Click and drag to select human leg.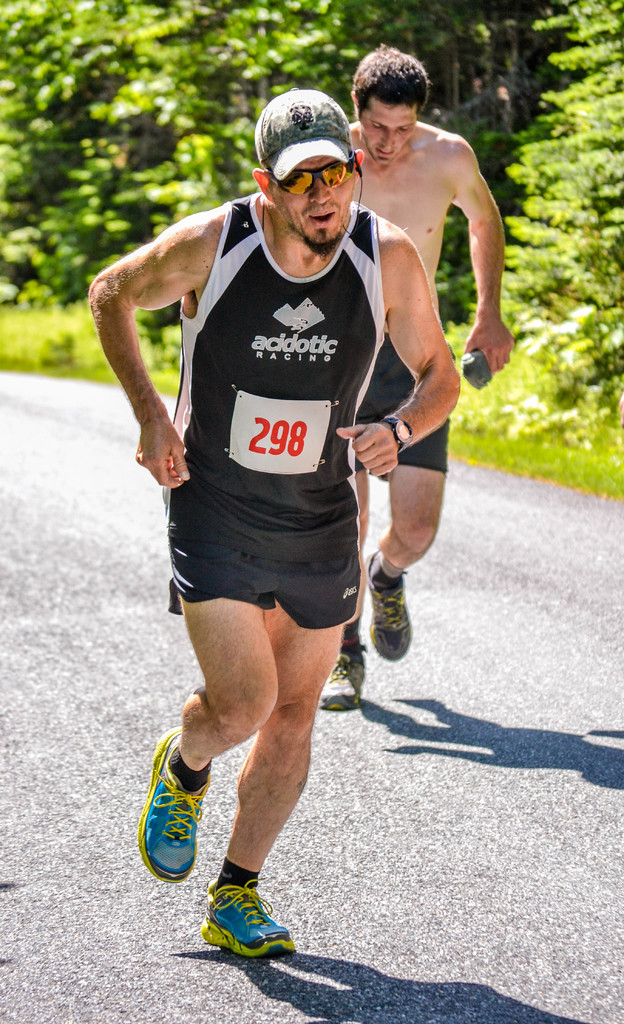
Selection: left=140, top=593, right=282, bottom=872.
